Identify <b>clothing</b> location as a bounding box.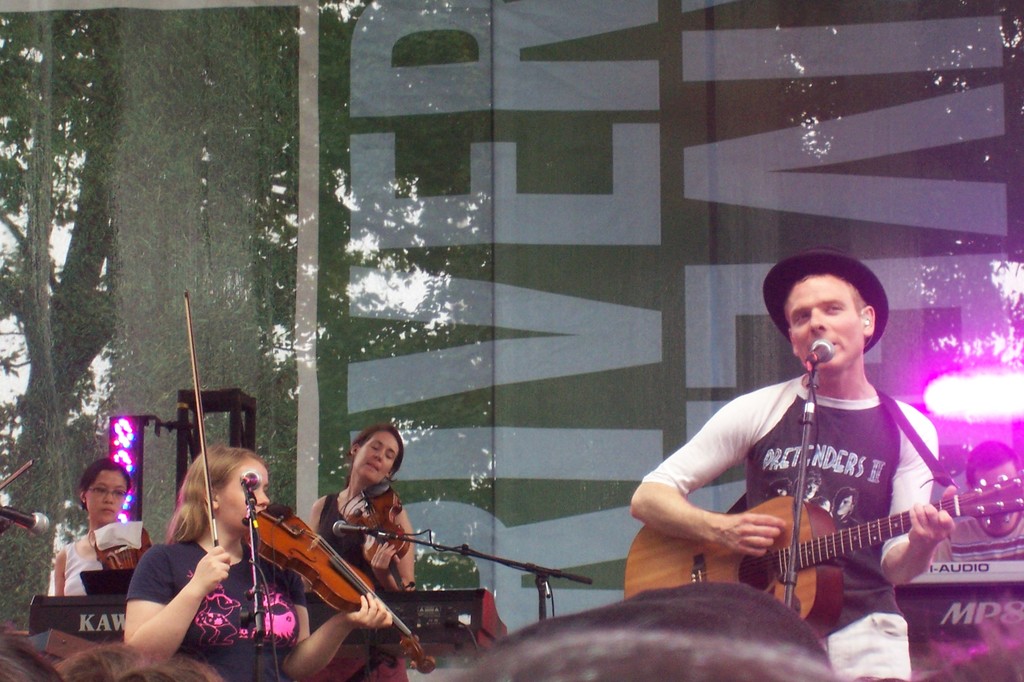
region(58, 545, 115, 594).
